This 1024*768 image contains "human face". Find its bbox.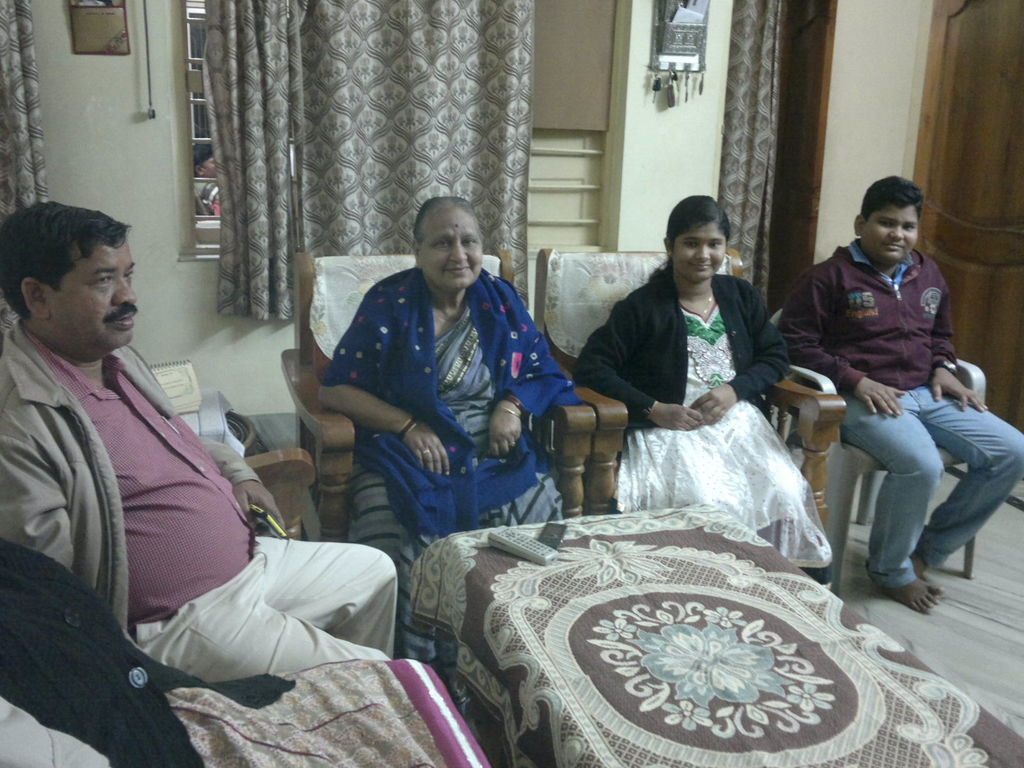
crop(416, 207, 482, 291).
